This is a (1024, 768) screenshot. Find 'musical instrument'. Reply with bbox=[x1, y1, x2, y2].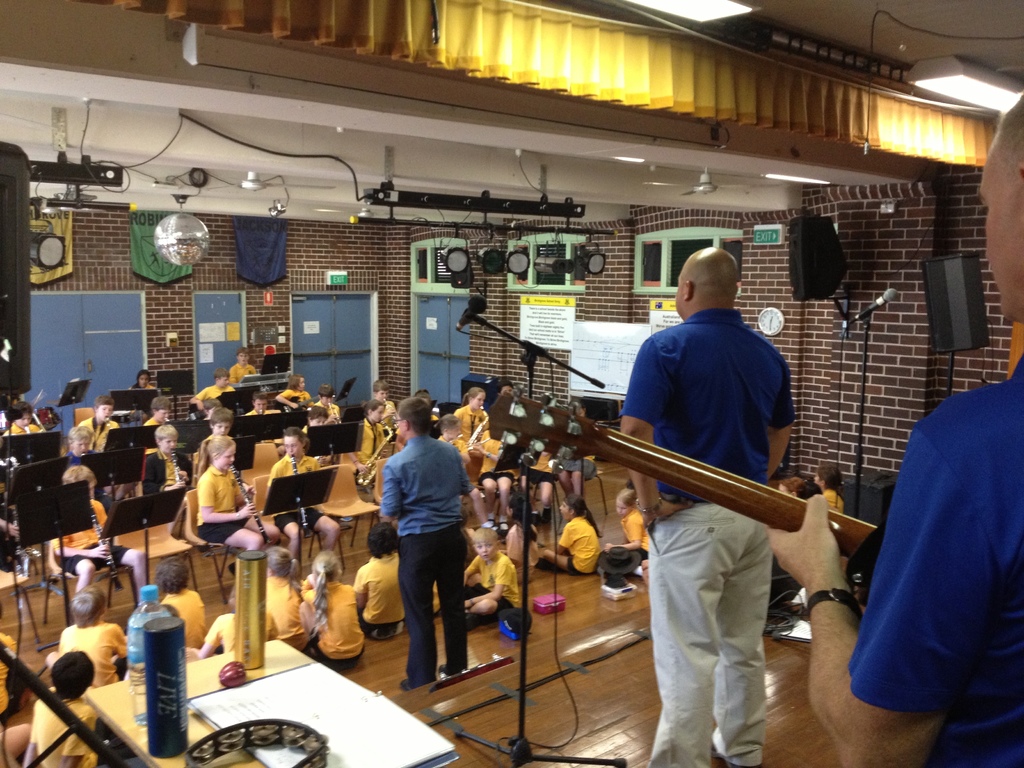
bbox=[439, 426, 470, 495].
